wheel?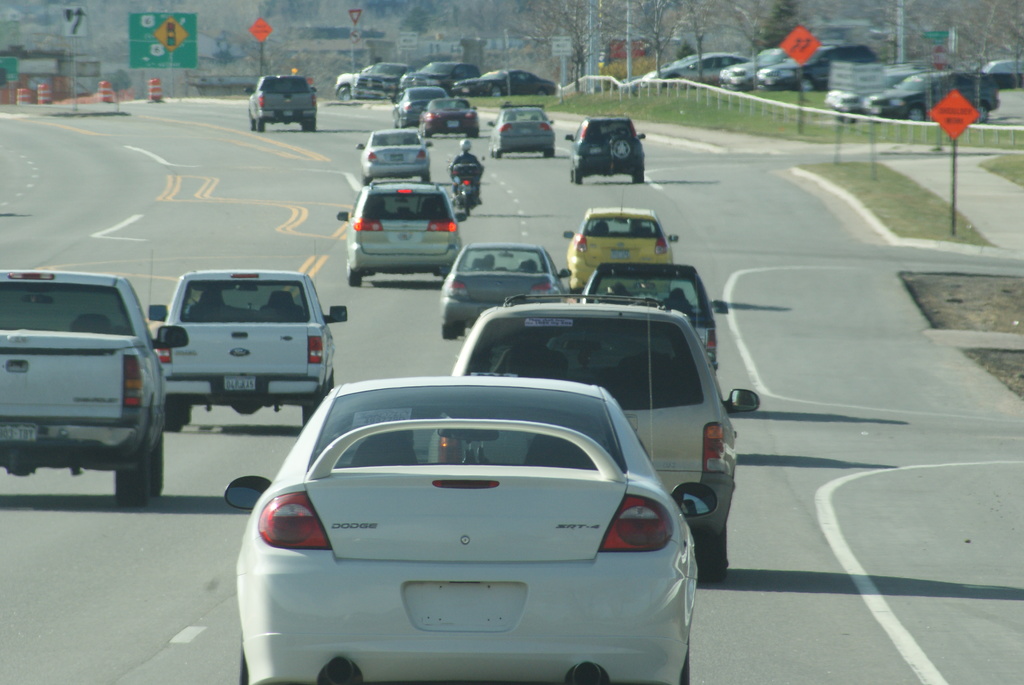
bbox=[346, 260, 362, 285]
